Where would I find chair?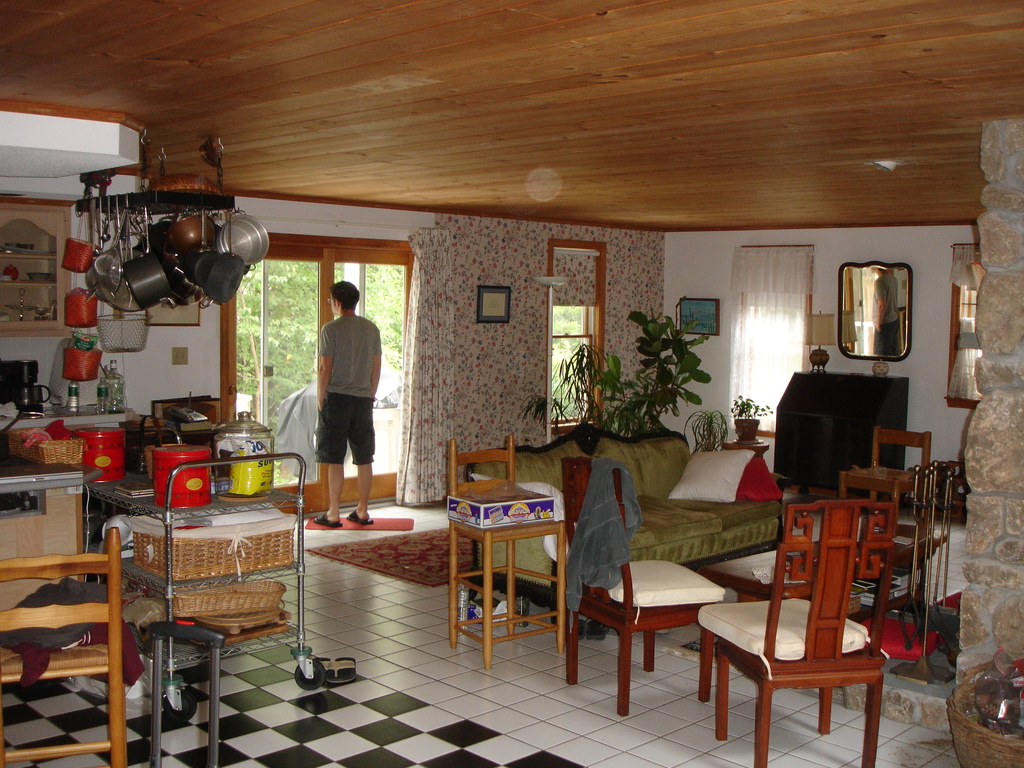
At [x1=703, y1=483, x2=909, y2=761].
